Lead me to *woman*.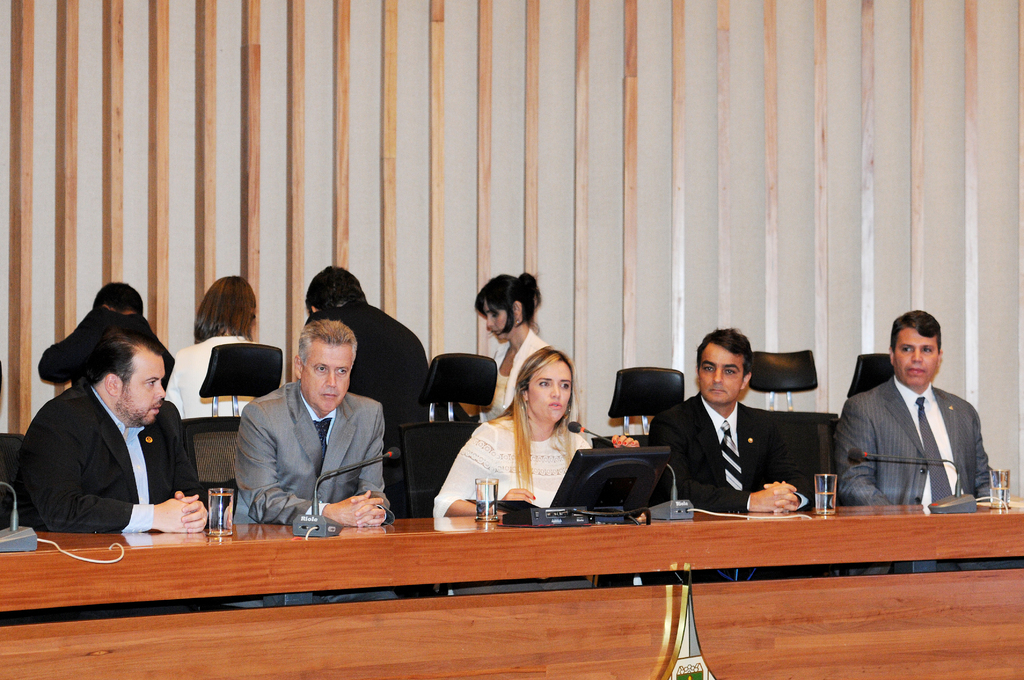
Lead to rect(448, 351, 600, 519).
